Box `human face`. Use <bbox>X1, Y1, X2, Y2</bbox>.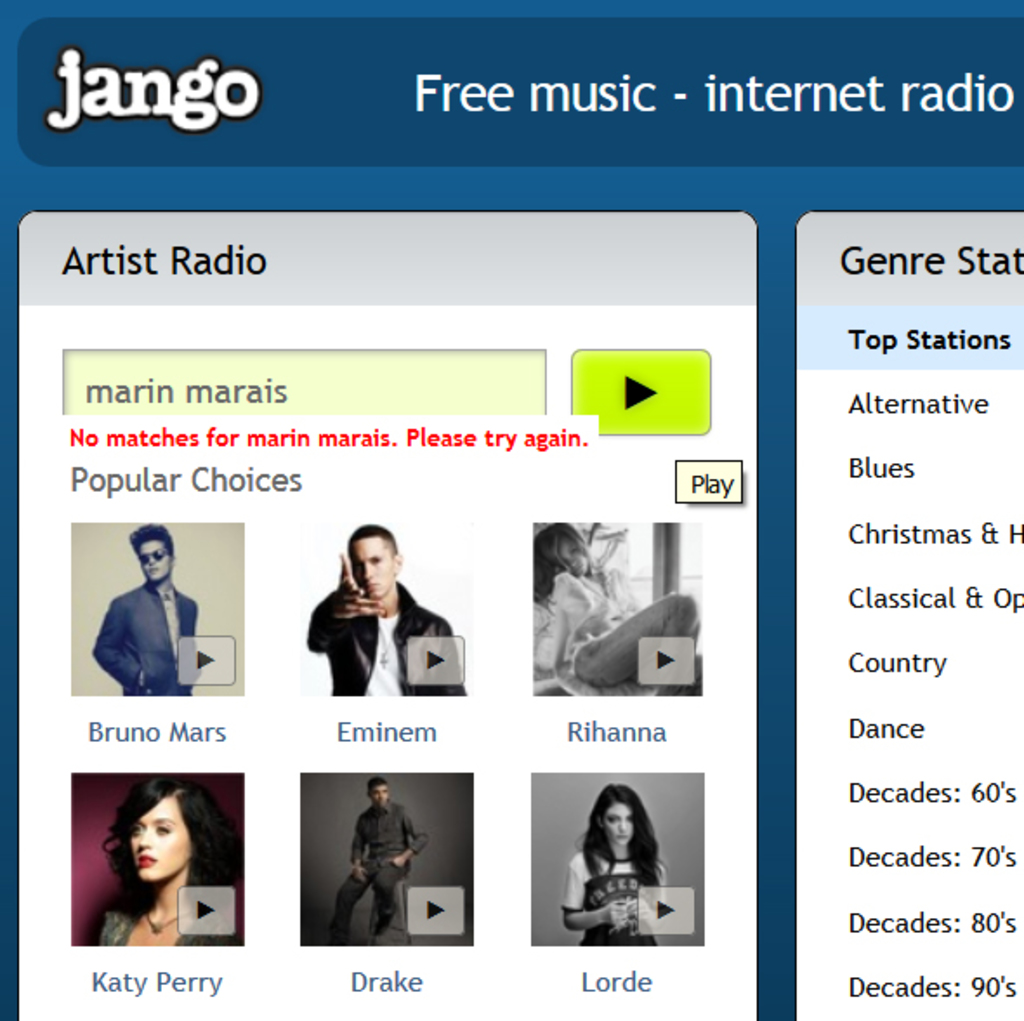
<bbox>132, 795, 187, 873</bbox>.
